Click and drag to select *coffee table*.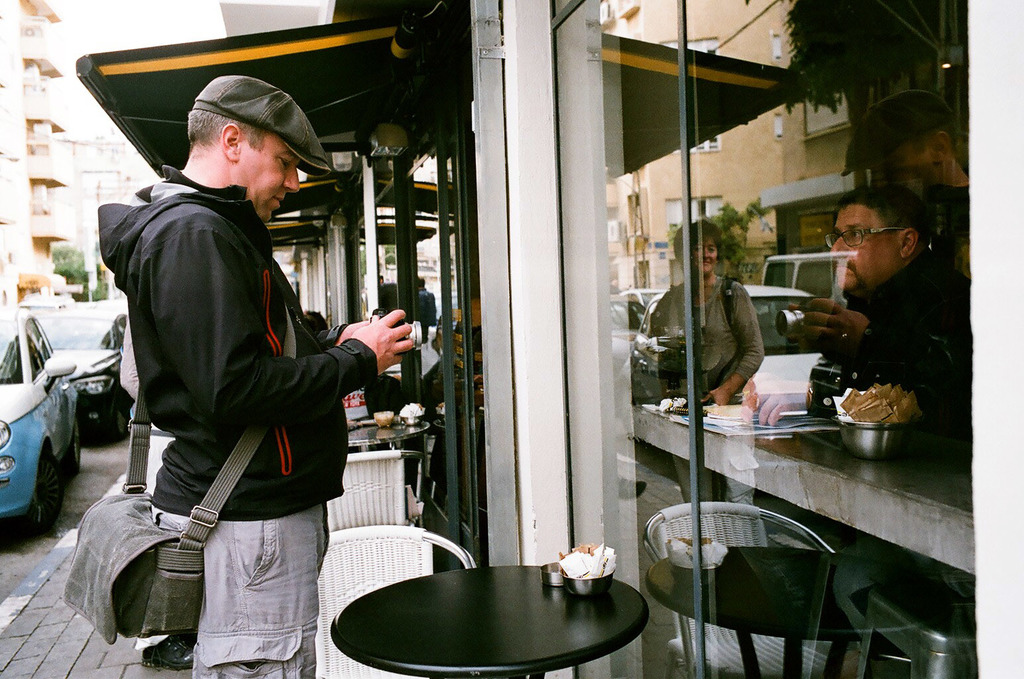
Selection: [left=337, top=555, right=655, bottom=678].
